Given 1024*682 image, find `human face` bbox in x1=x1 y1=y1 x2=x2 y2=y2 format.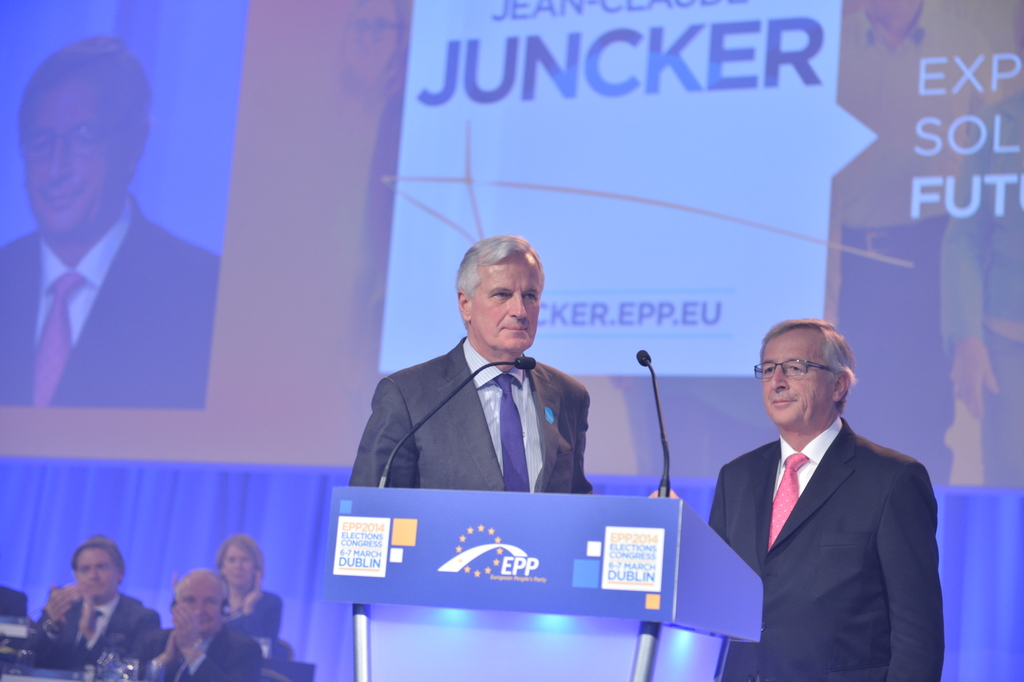
x1=186 y1=579 x2=223 y2=631.
